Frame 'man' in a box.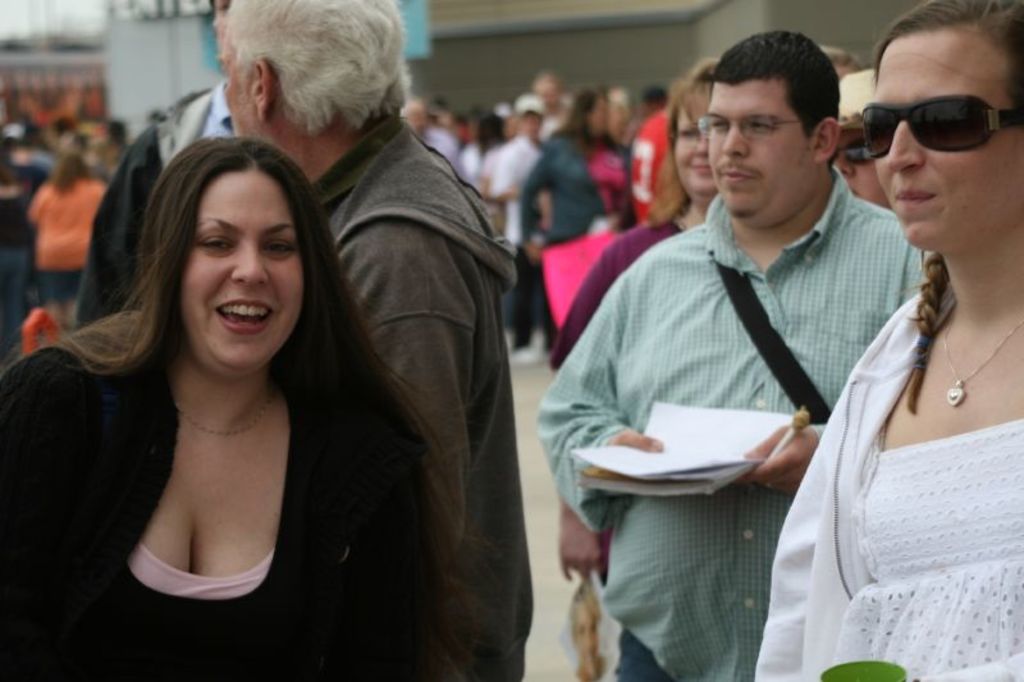
<box>59,0,268,330</box>.
